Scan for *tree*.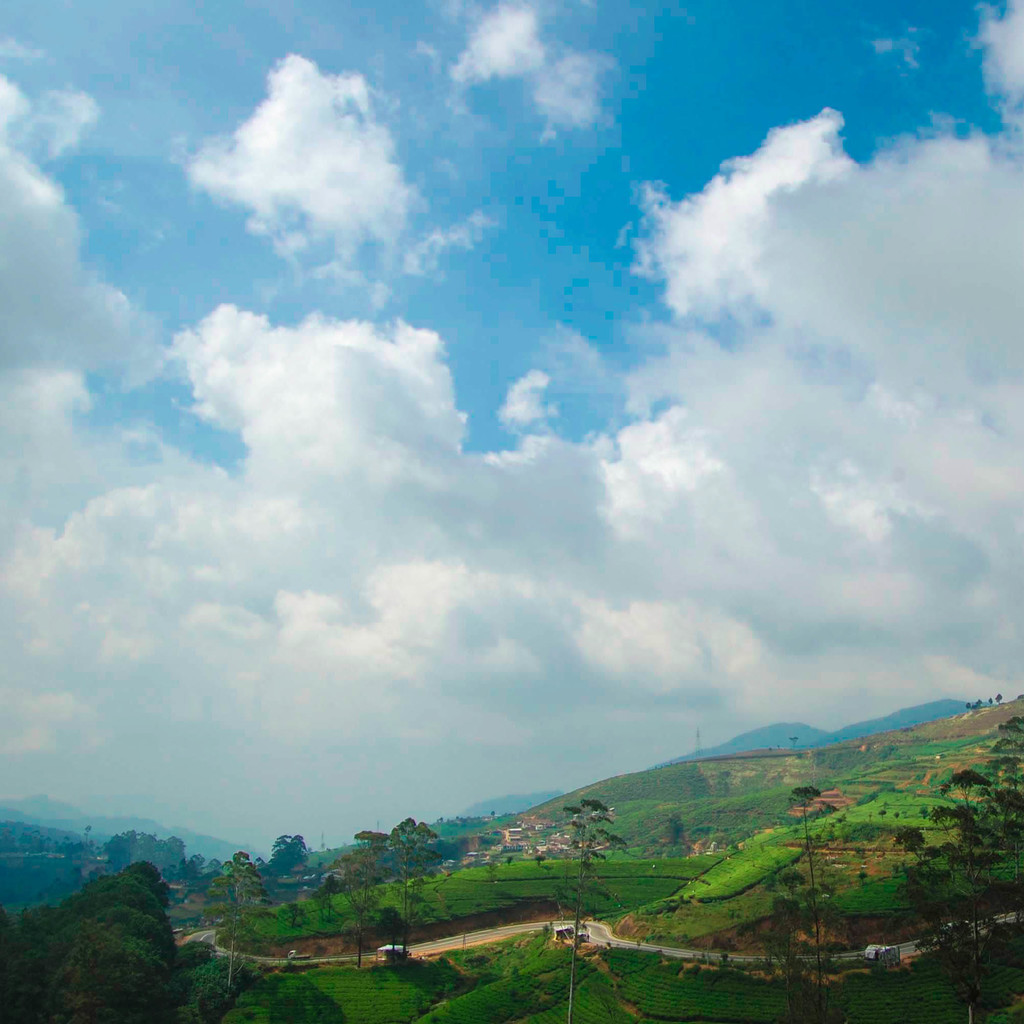
Scan result: box(970, 700, 987, 714).
